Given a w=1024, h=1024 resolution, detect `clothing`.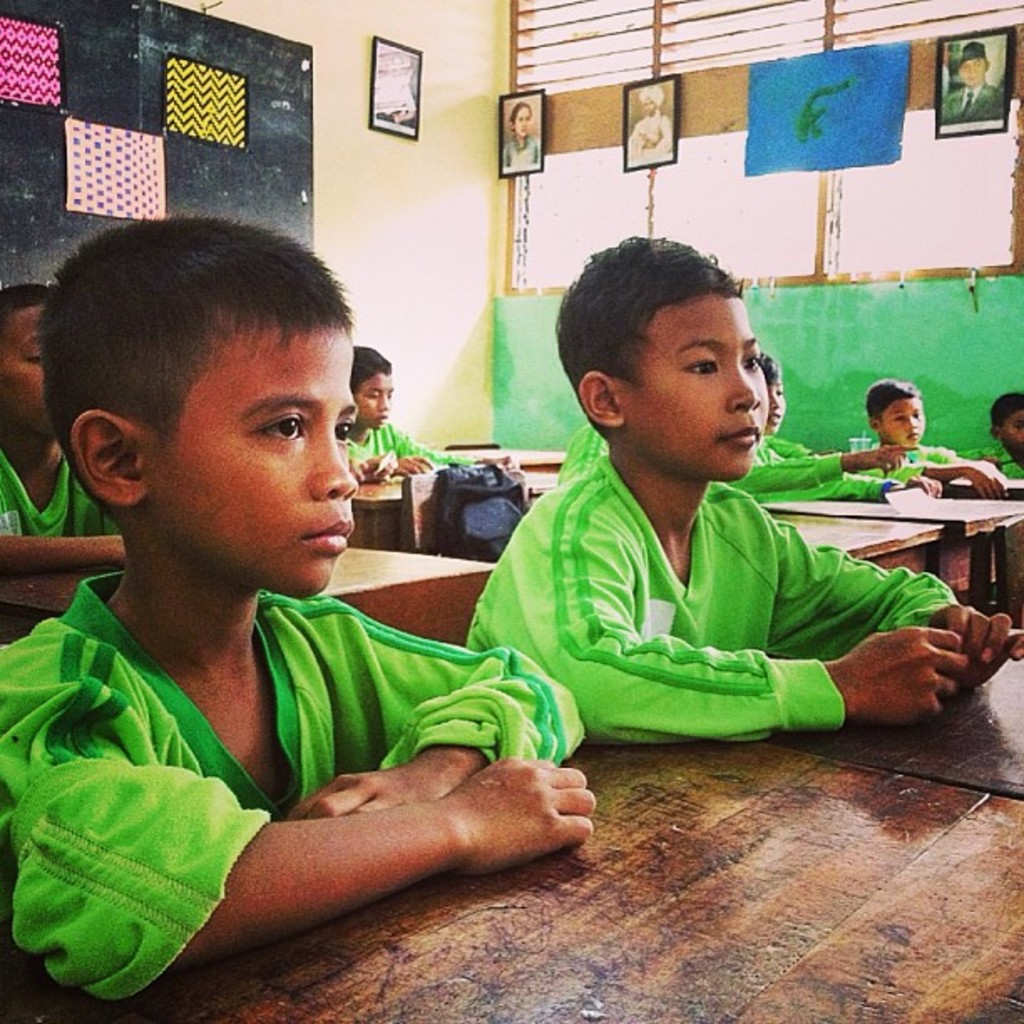
[863, 438, 959, 492].
